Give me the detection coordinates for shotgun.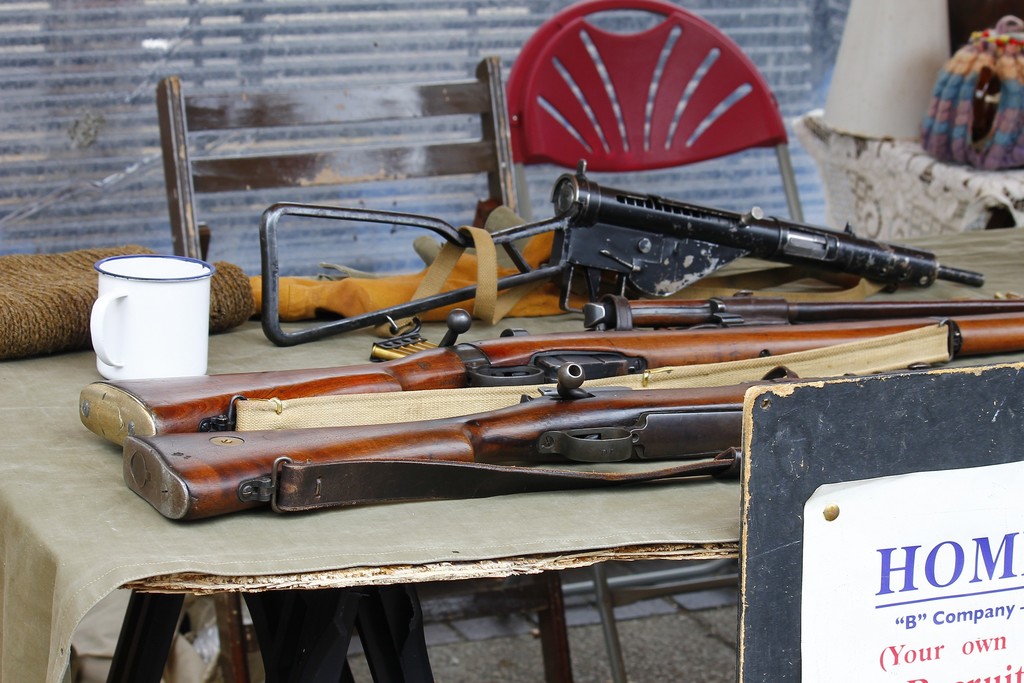
detection(77, 293, 1023, 454).
